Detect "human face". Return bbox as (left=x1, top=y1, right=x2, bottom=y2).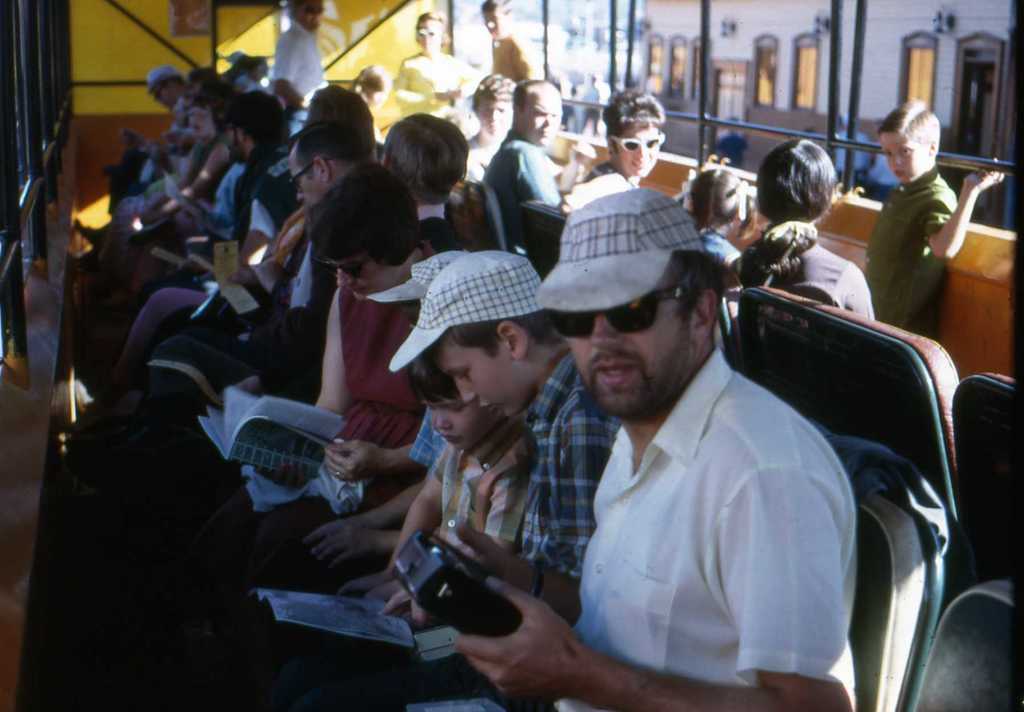
(left=879, top=135, right=926, bottom=184).
